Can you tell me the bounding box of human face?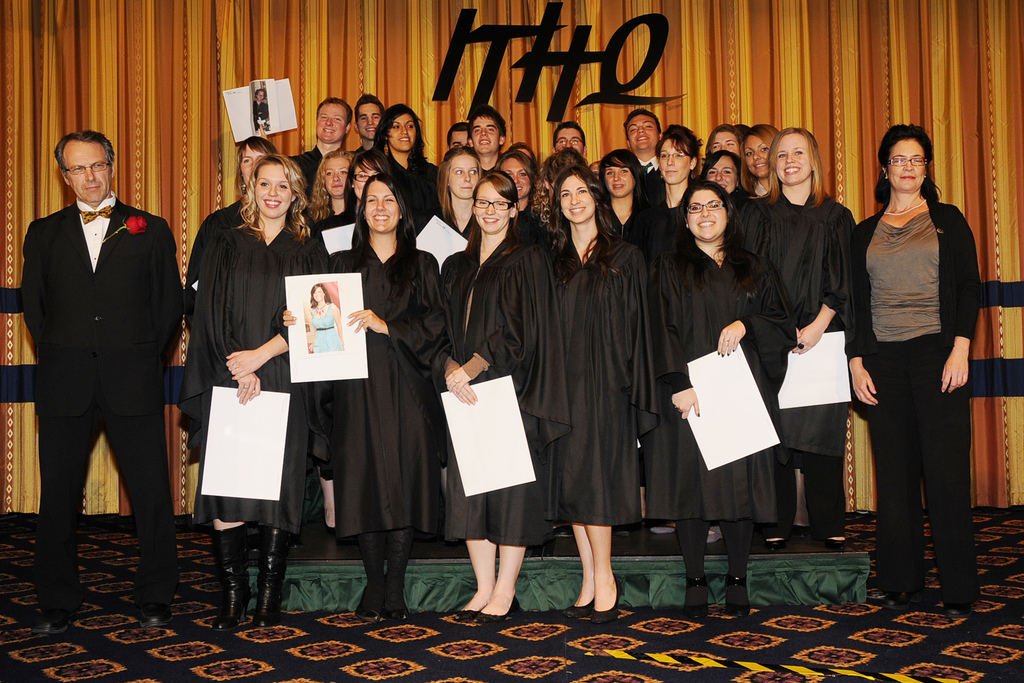
Rect(241, 145, 267, 183).
